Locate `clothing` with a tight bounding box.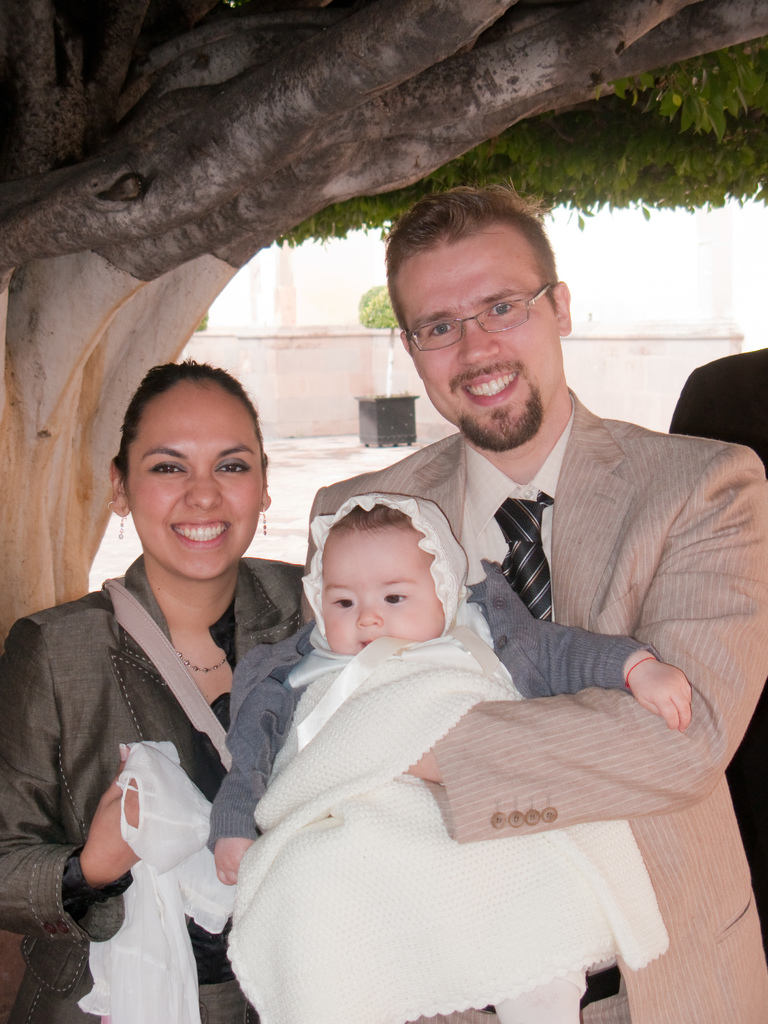
bbox=(303, 382, 767, 1023).
